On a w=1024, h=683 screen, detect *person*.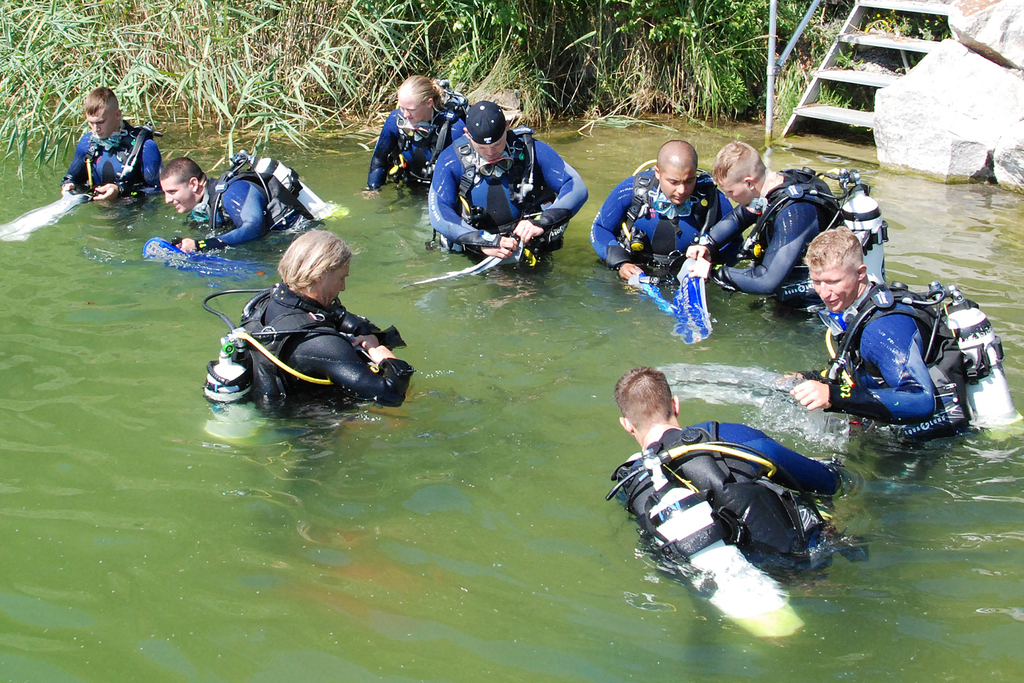
362:75:469:194.
